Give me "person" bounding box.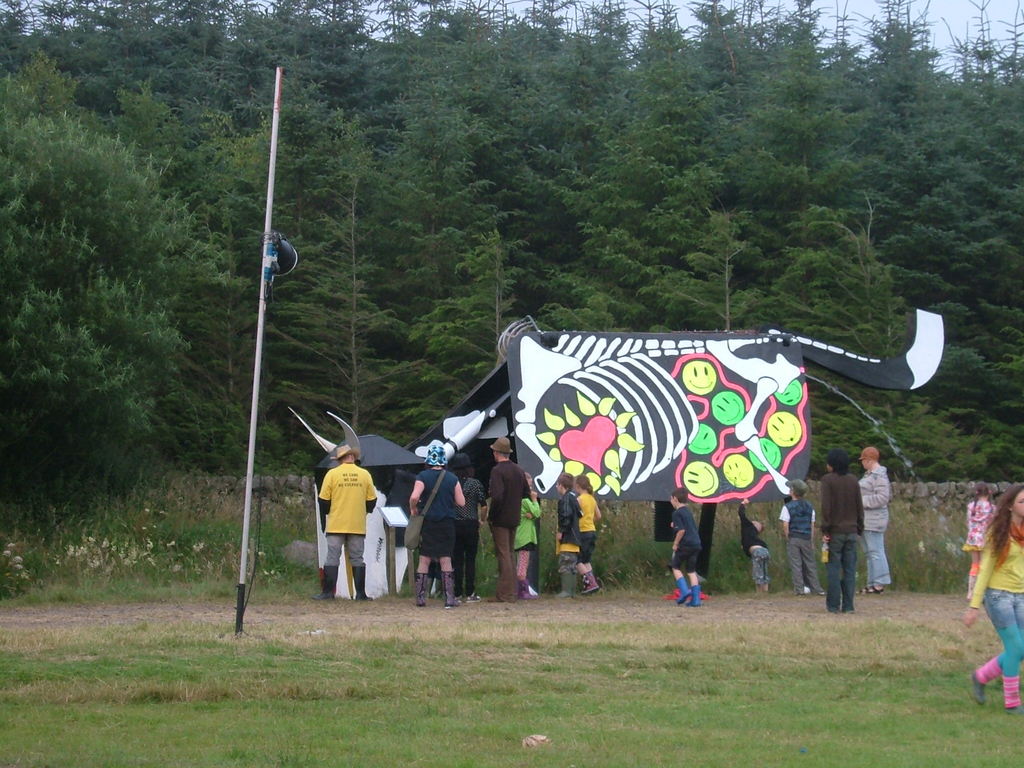
822, 454, 865, 611.
